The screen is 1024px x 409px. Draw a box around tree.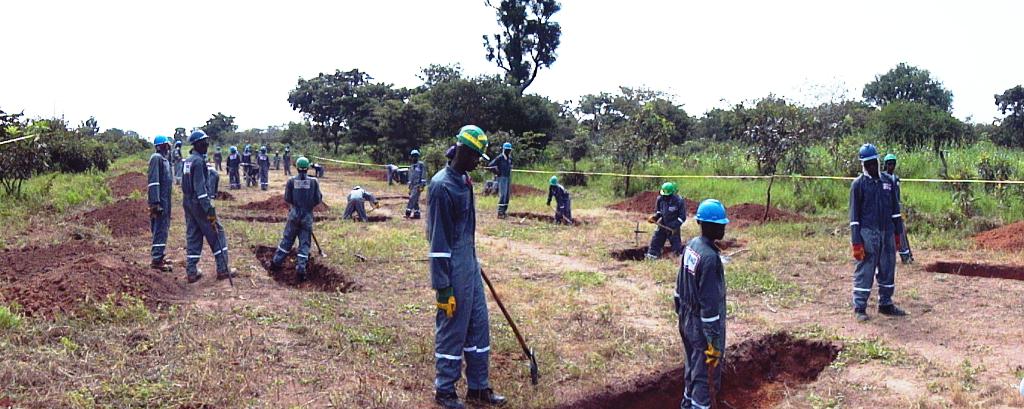
Rect(195, 107, 252, 147).
